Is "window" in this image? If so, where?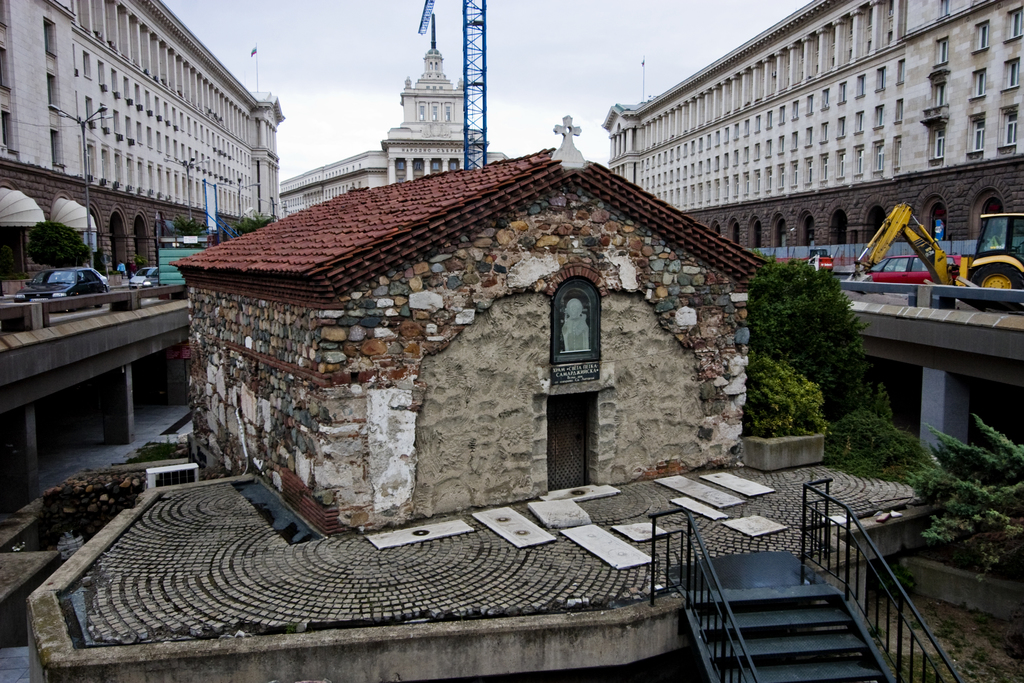
Yes, at 47/73/58/118.
